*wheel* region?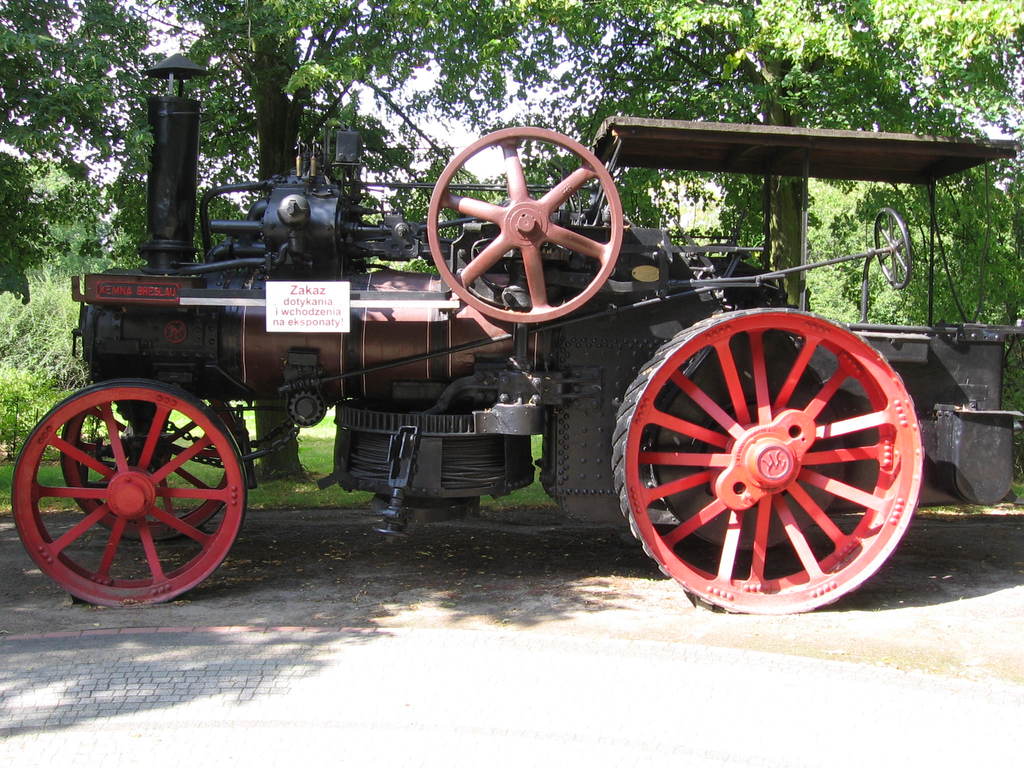
[871, 209, 908, 291]
